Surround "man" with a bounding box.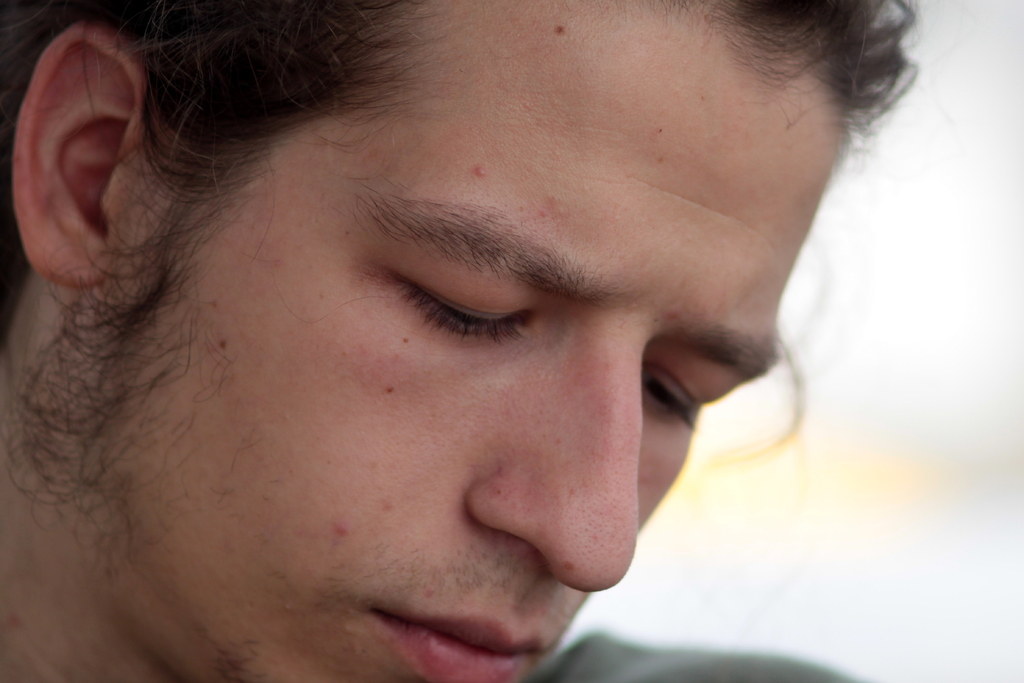
0, 0, 957, 680.
